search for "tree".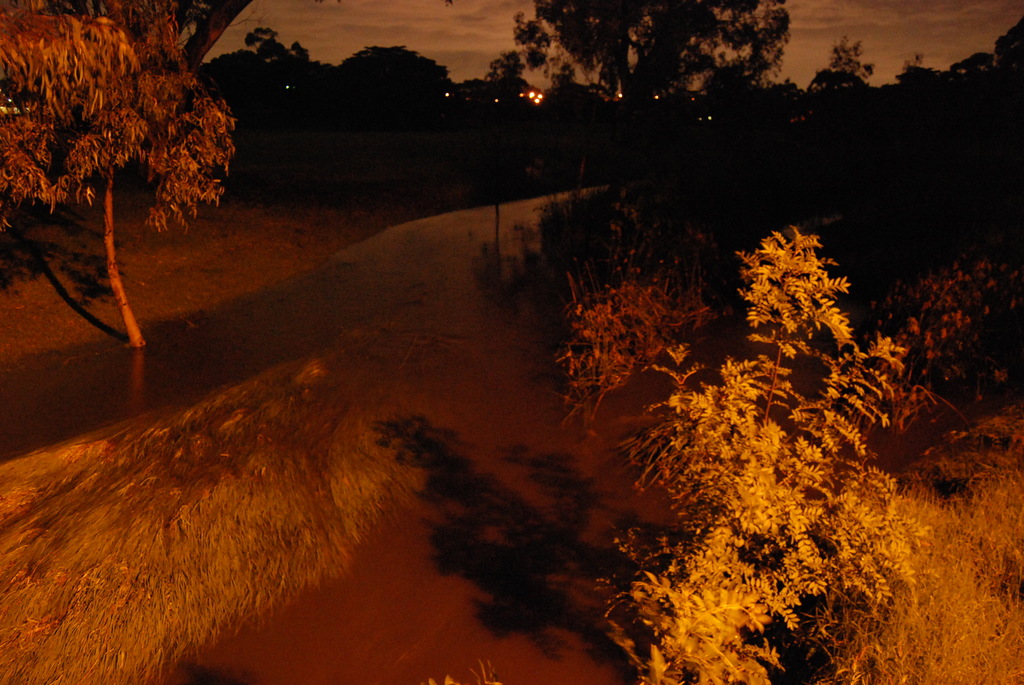
Found at bbox=(799, 30, 877, 102).
